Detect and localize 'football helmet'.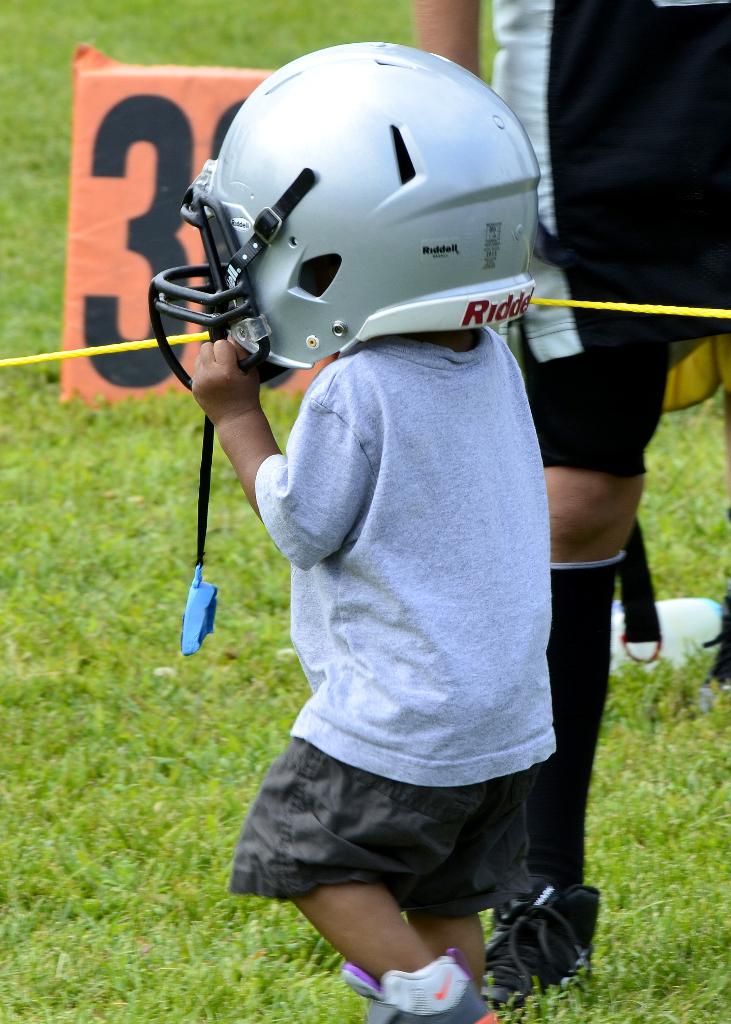
Localized at (149, 35, 512, 392).
